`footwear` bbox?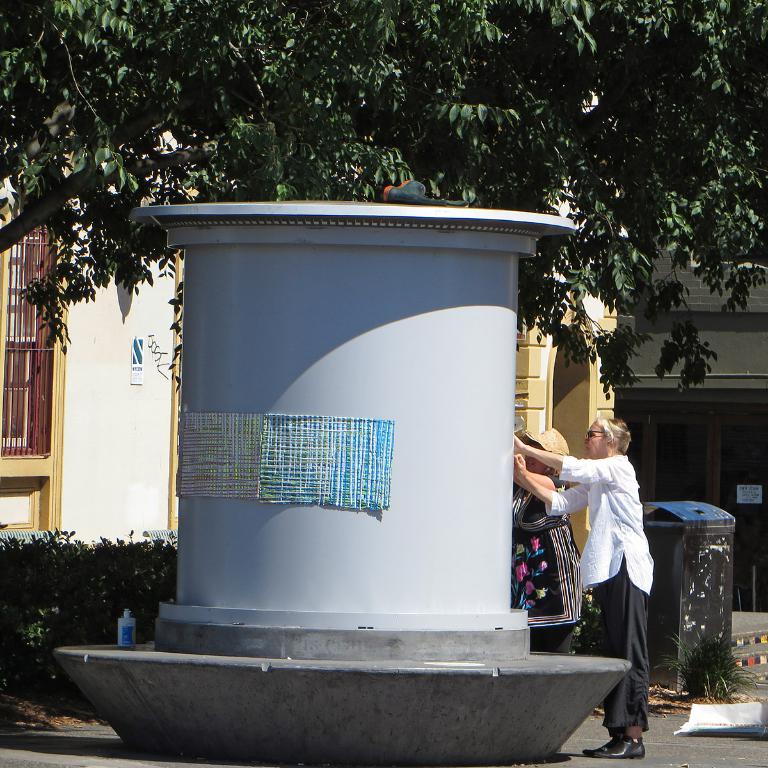
<region>586, 730, 625, 756</region>
